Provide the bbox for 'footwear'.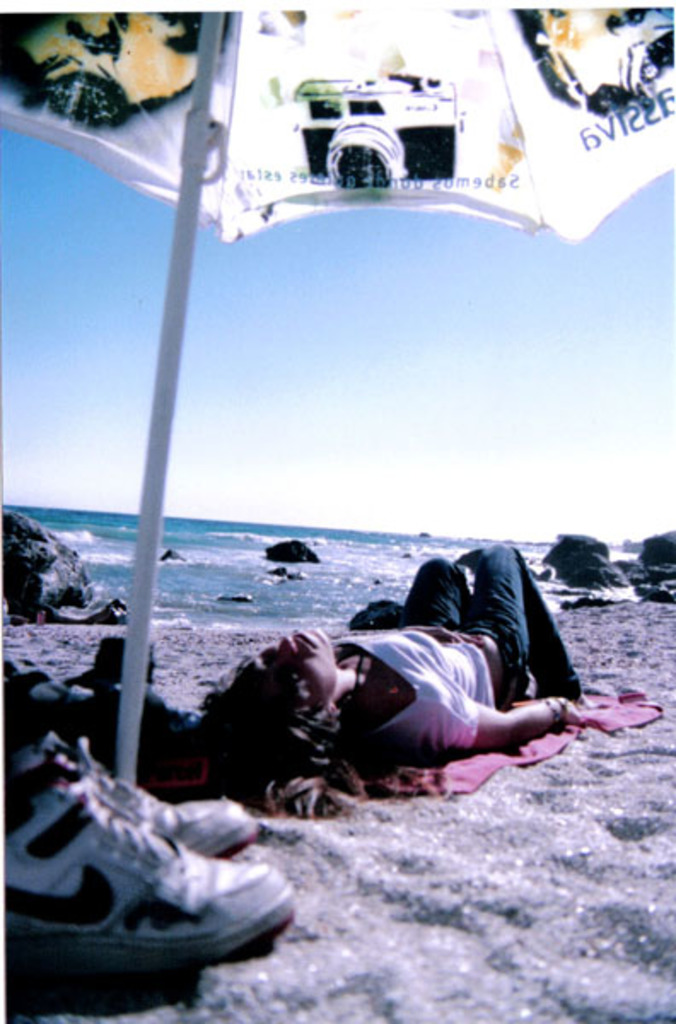
x1=5 y1=758 x2=311 y2=978.
